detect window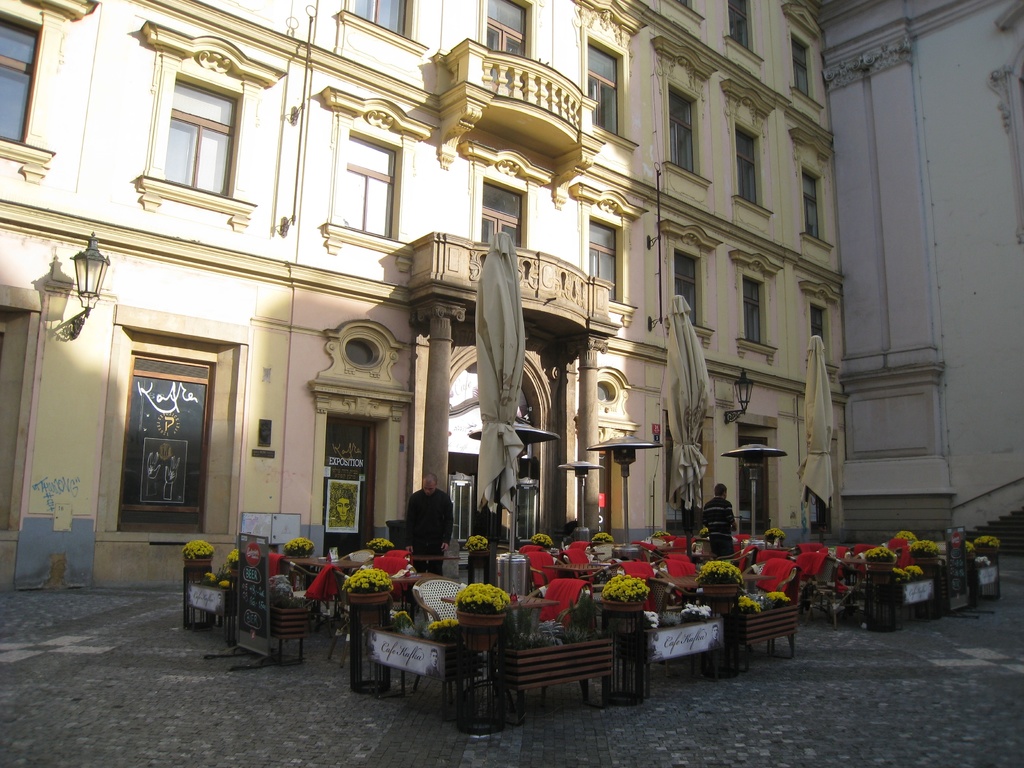
(x1=575, y1=182, x2=656, y2=322)
